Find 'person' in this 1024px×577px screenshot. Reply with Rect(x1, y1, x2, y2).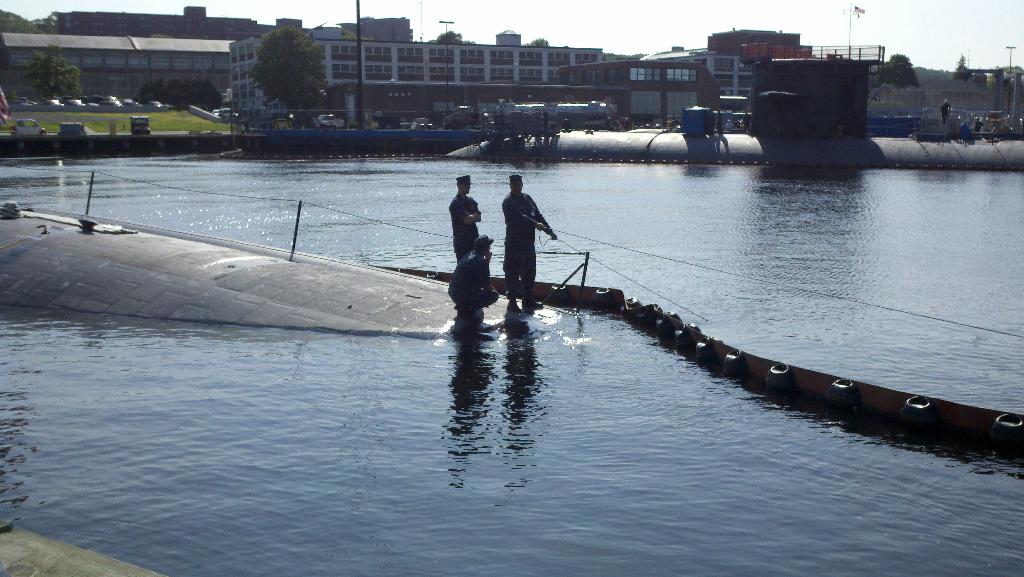
Rect(502, 165, 556, 301).
